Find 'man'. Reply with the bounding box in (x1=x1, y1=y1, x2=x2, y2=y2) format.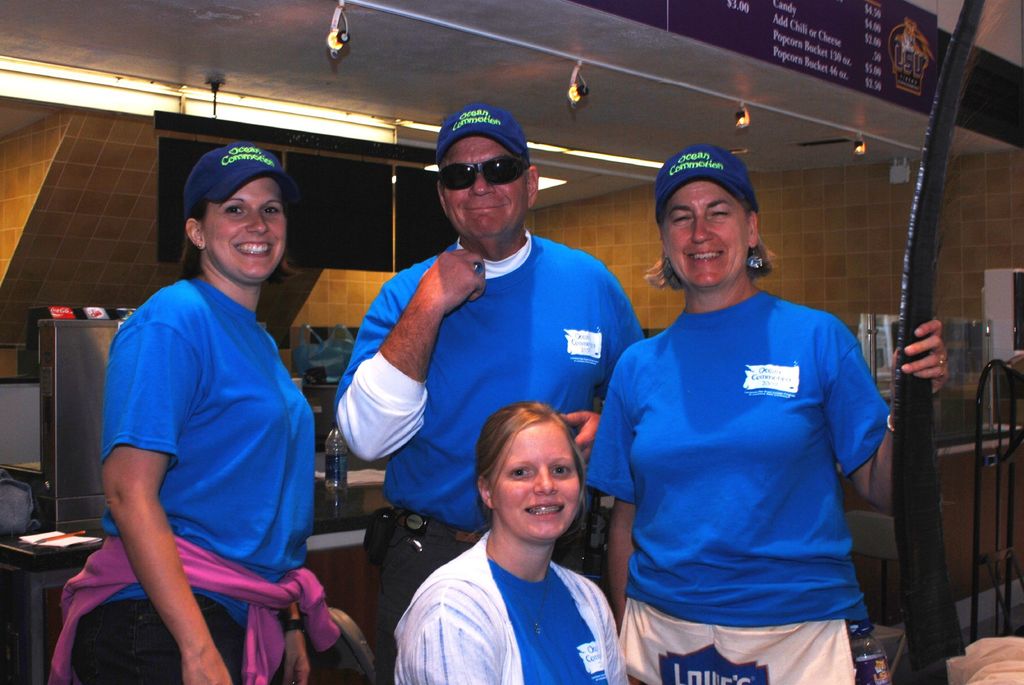
(x1=47, y1=144, x2=320, y2=684).
